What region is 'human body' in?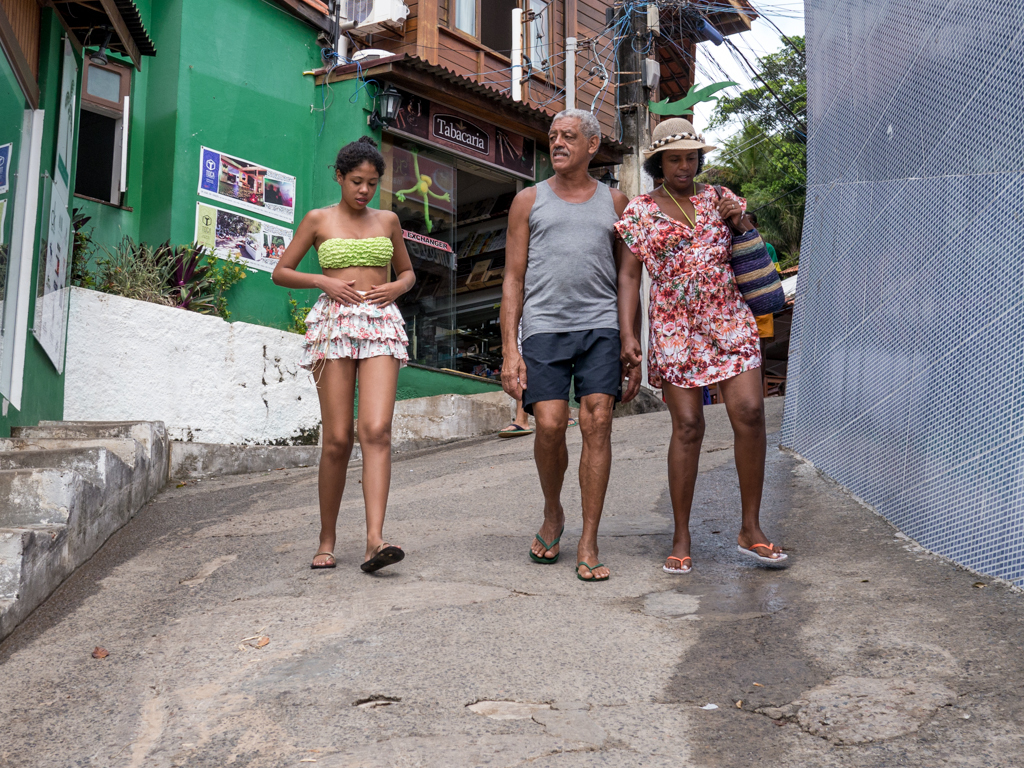
bbox=(494, 173, 642, 584).
